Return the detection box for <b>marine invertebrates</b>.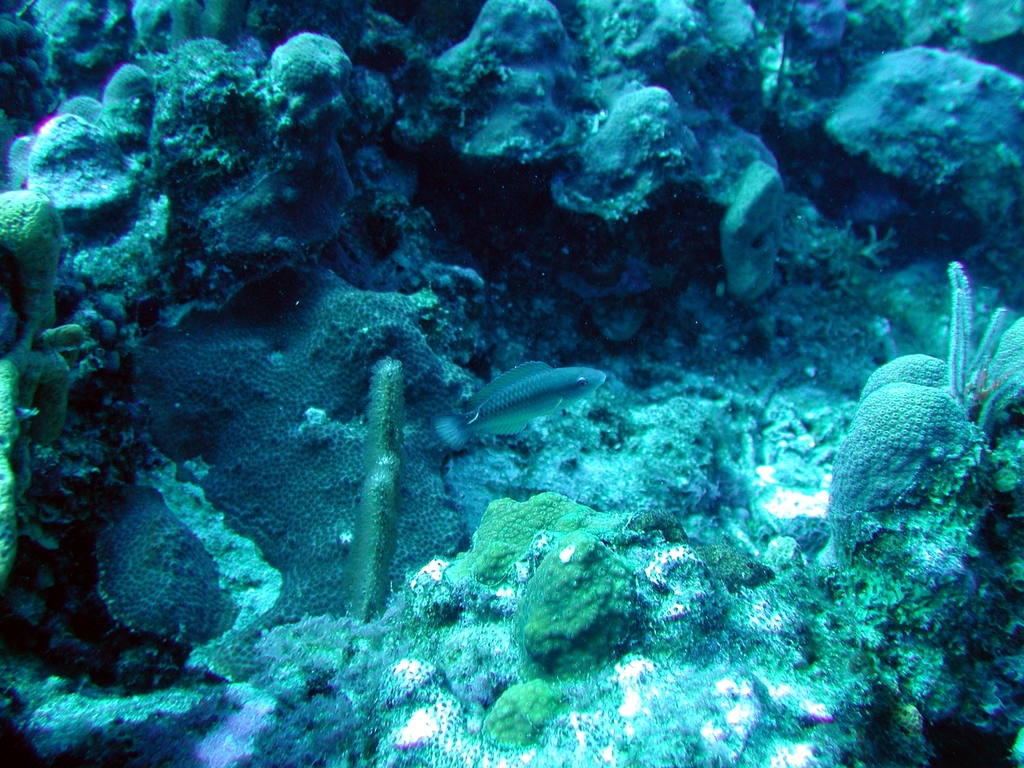
[left=0, top=168, right=90, bottom=600].
